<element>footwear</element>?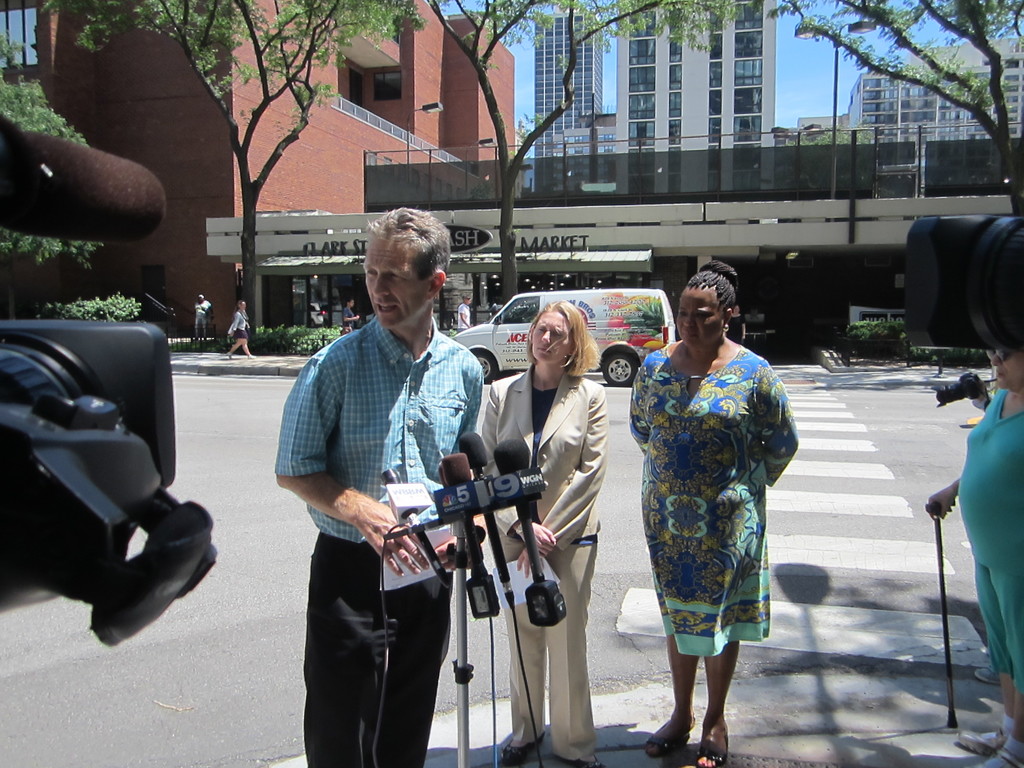
959 724 1004 754
